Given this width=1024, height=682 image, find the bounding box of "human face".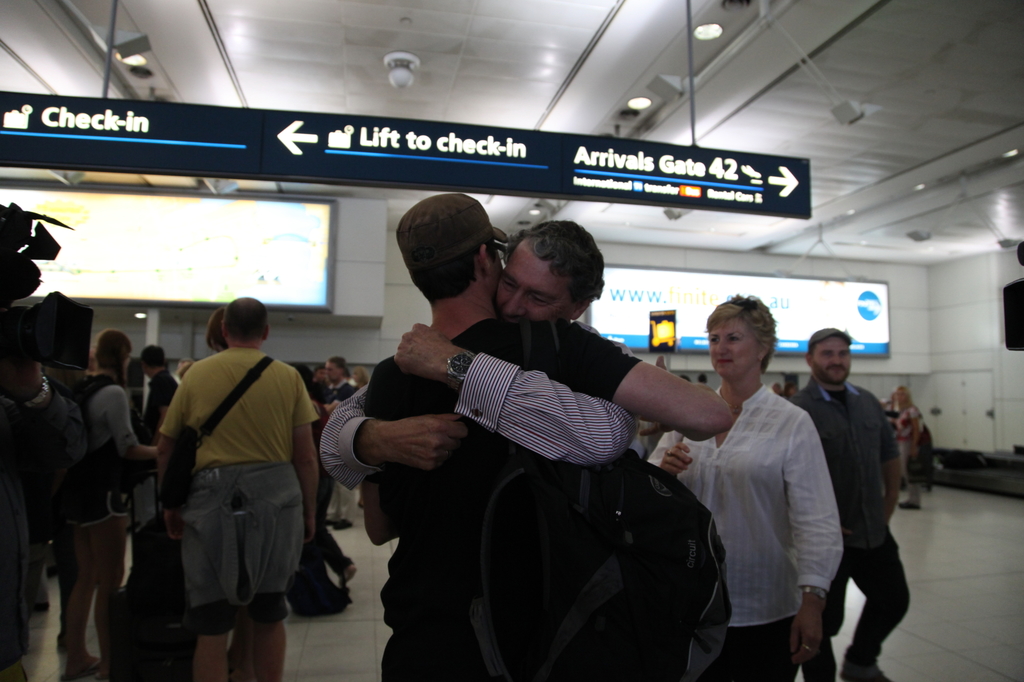
{"x1": 707, "y1": 316, "x2": 753, "y2": 375}.
